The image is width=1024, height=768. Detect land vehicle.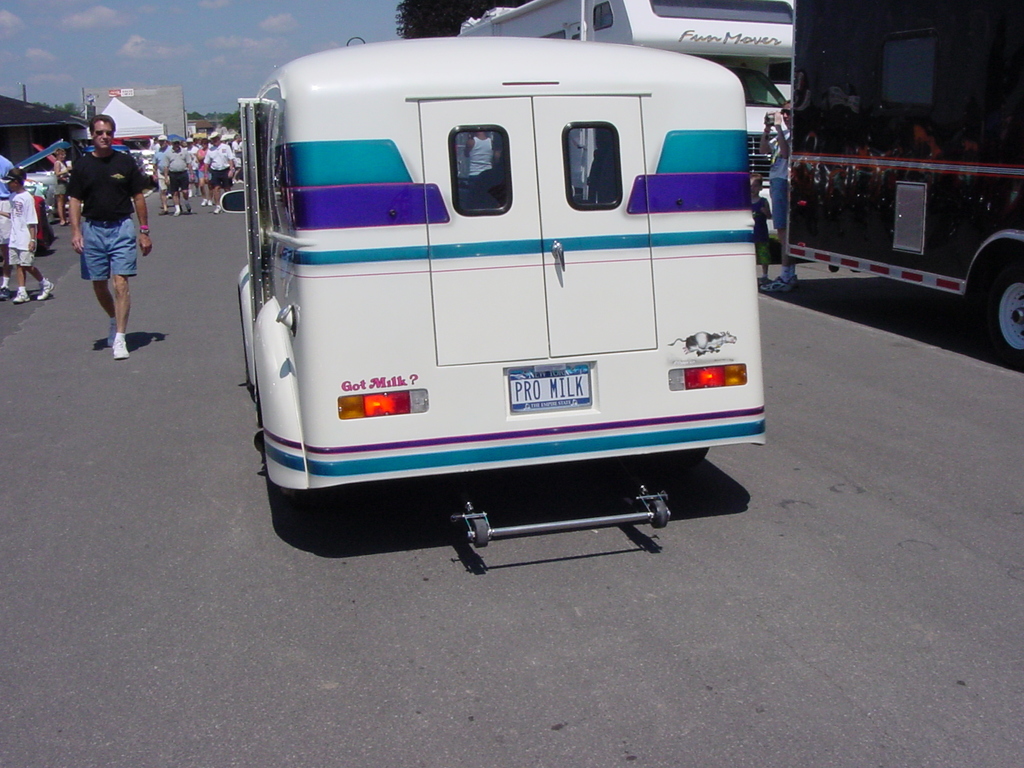
Detection: (784, 0, 1023, 369).
